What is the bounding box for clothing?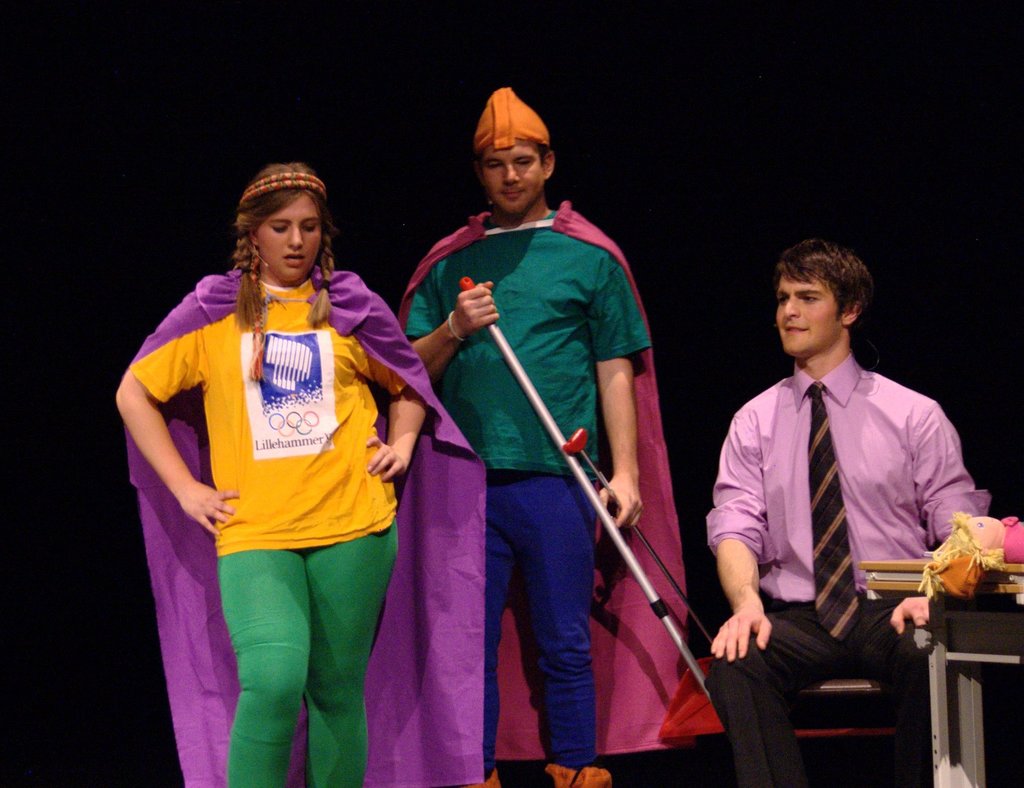
left=484, top=472, right=595, bottom=776.
